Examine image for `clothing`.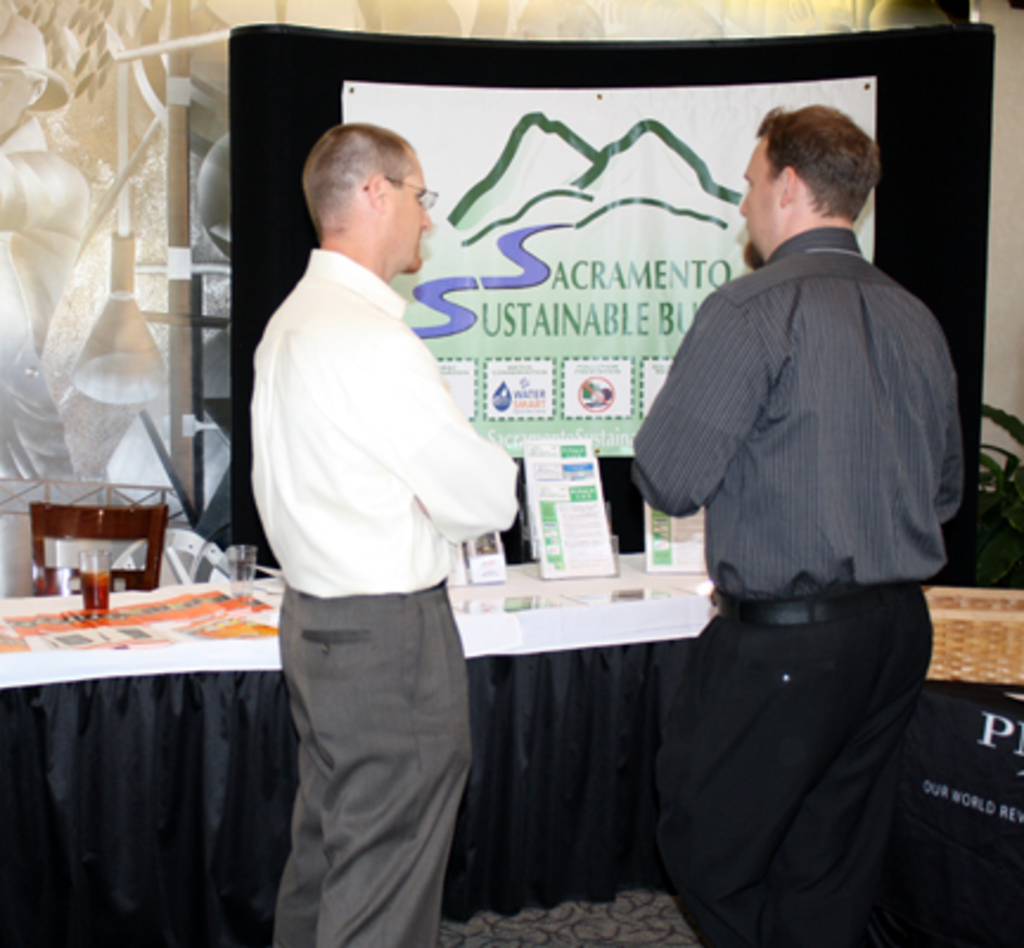
Examination result: bbox=[228, 142, 529, 924].
